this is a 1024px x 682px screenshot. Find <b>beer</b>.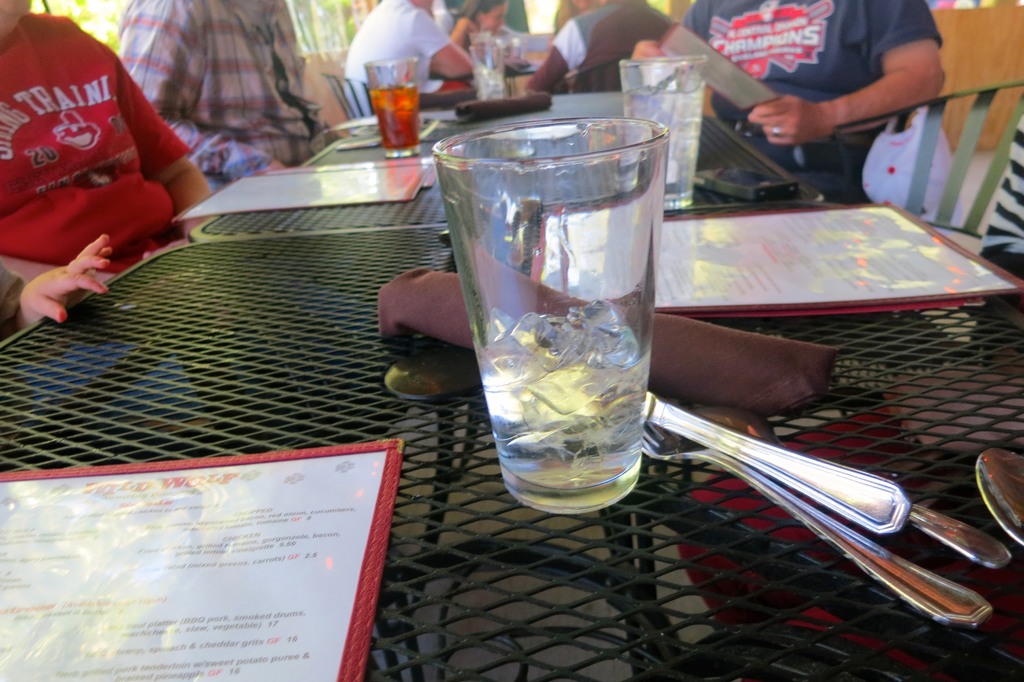
Bounding box: detection(435, 115, 653, 516).
